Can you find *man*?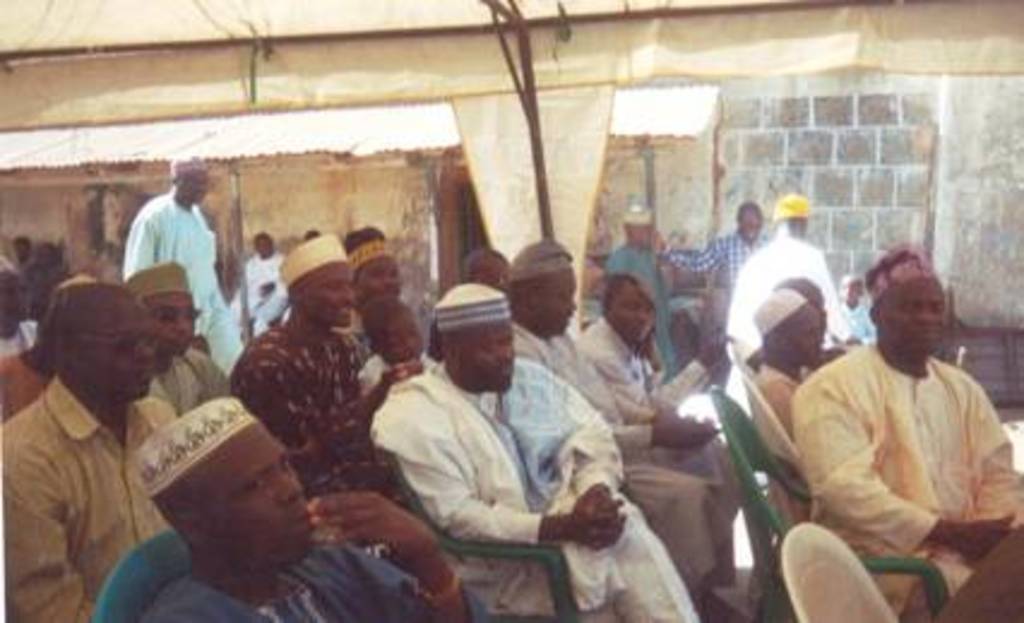
Yes, bounding box: Rect(231, 229, 375, 553).
